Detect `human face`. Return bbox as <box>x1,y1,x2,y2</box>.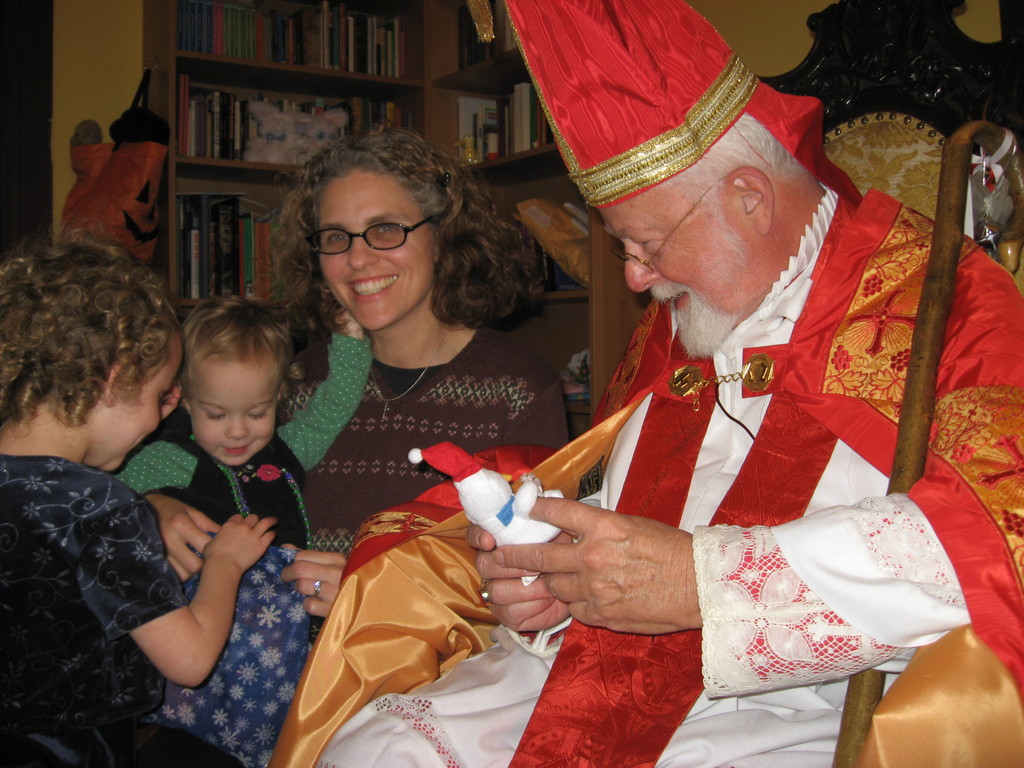
<box>188,357,269,471</box>.
